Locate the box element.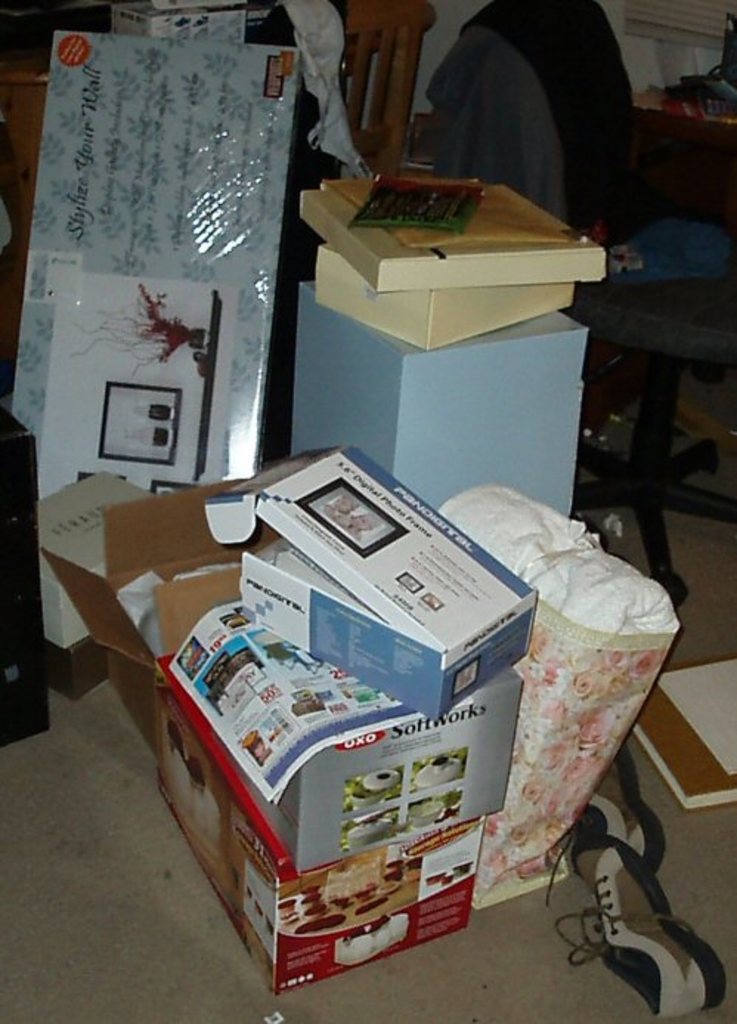
Element bbox: {"x1": 109, "y1": 0, "x2": 273, "y2": 41}.
